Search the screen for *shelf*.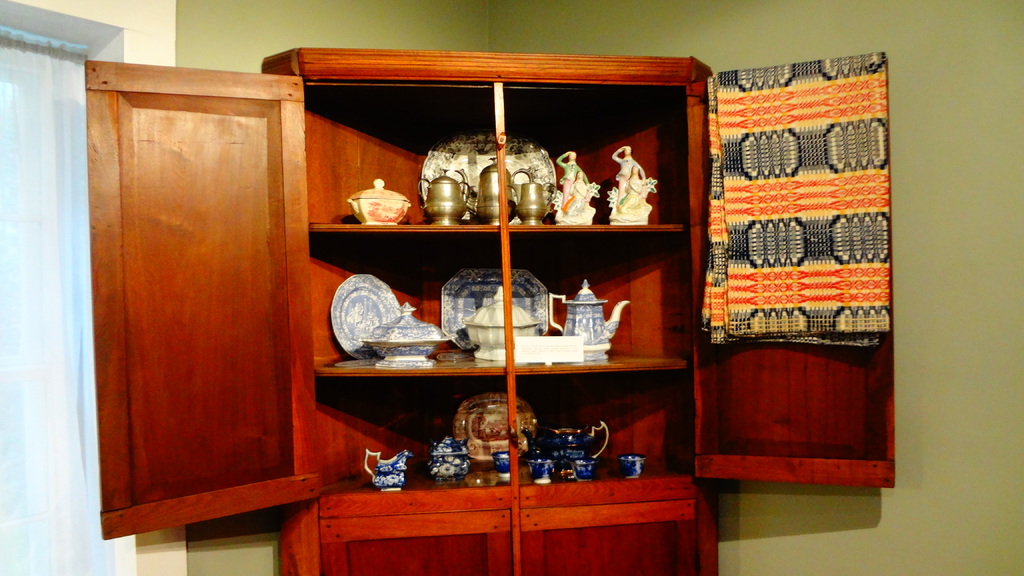
Found at x1=286, y1=80, x2=721, y2=490.
